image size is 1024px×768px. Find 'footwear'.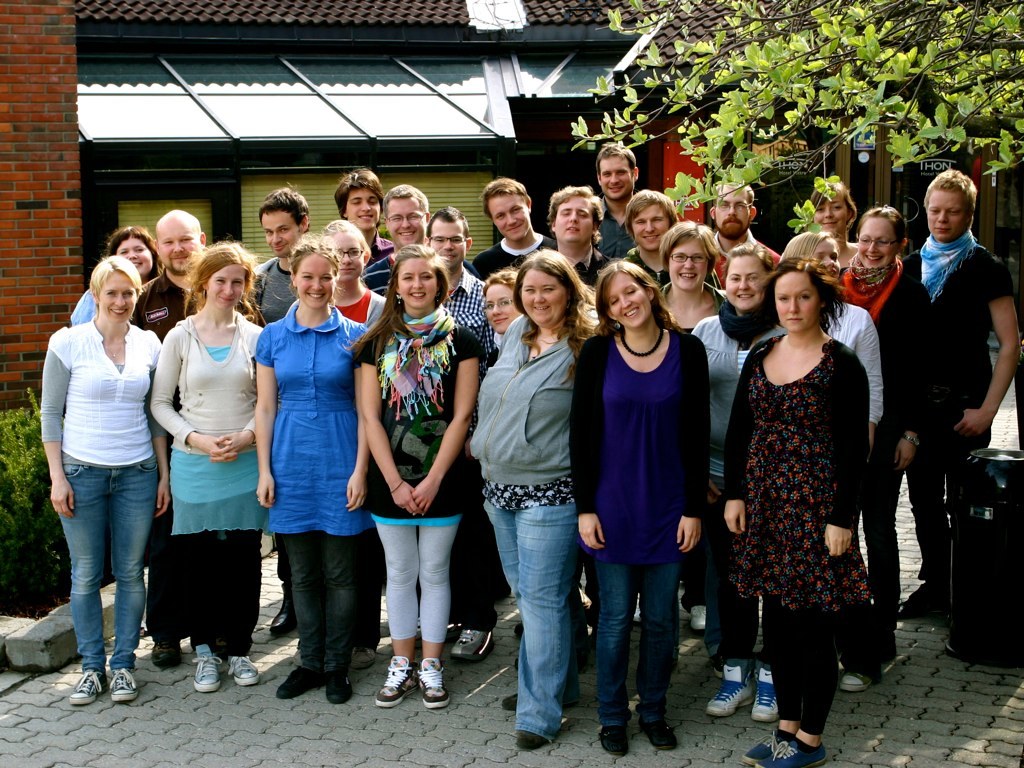
<bbox>515, 726, 545, 750</bbox>.
